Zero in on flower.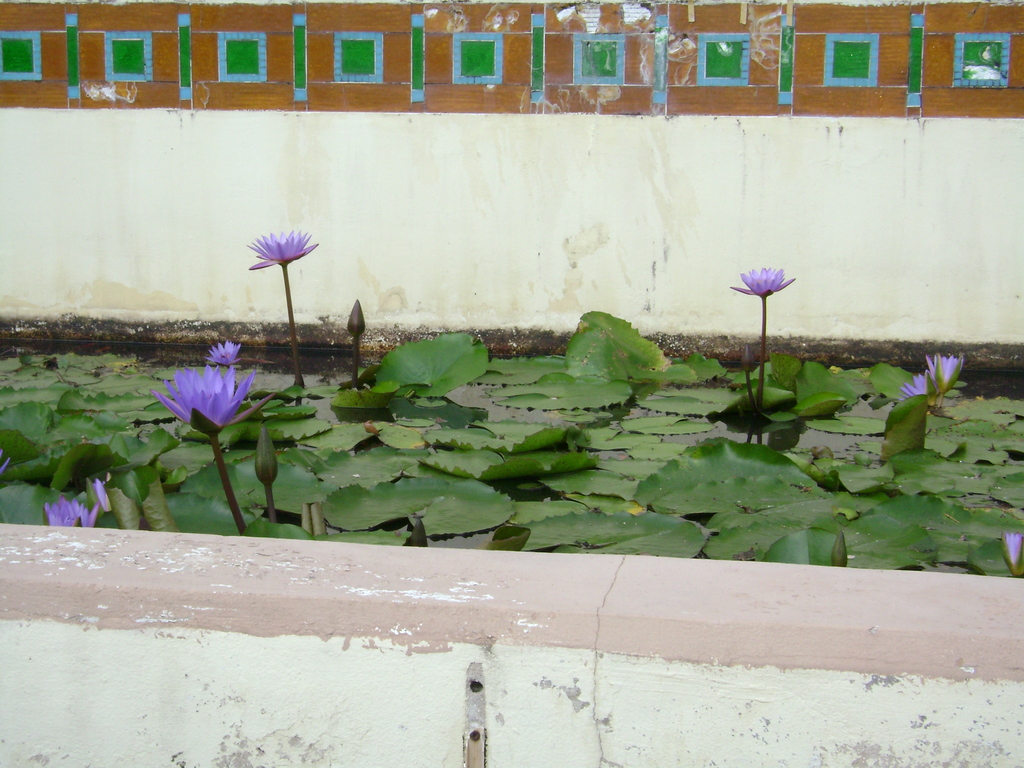
Zeroed in: [left=42, top=497, right=102, bottom=525].
